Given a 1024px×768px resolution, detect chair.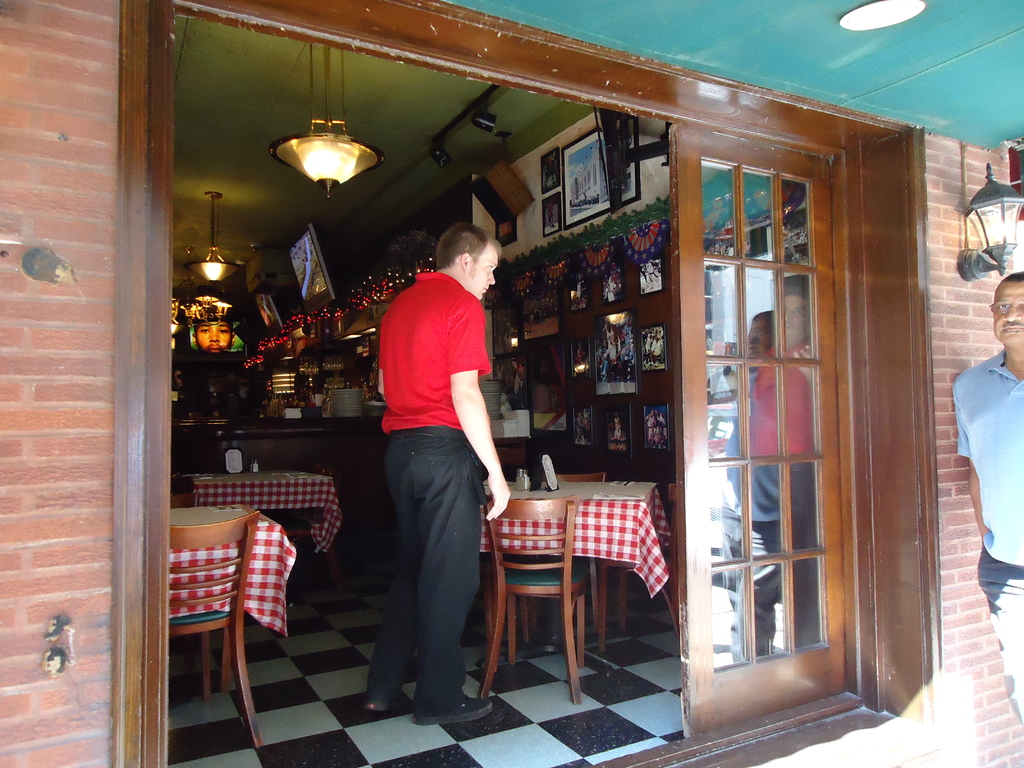
BBox(476, 490, 589, 705).
